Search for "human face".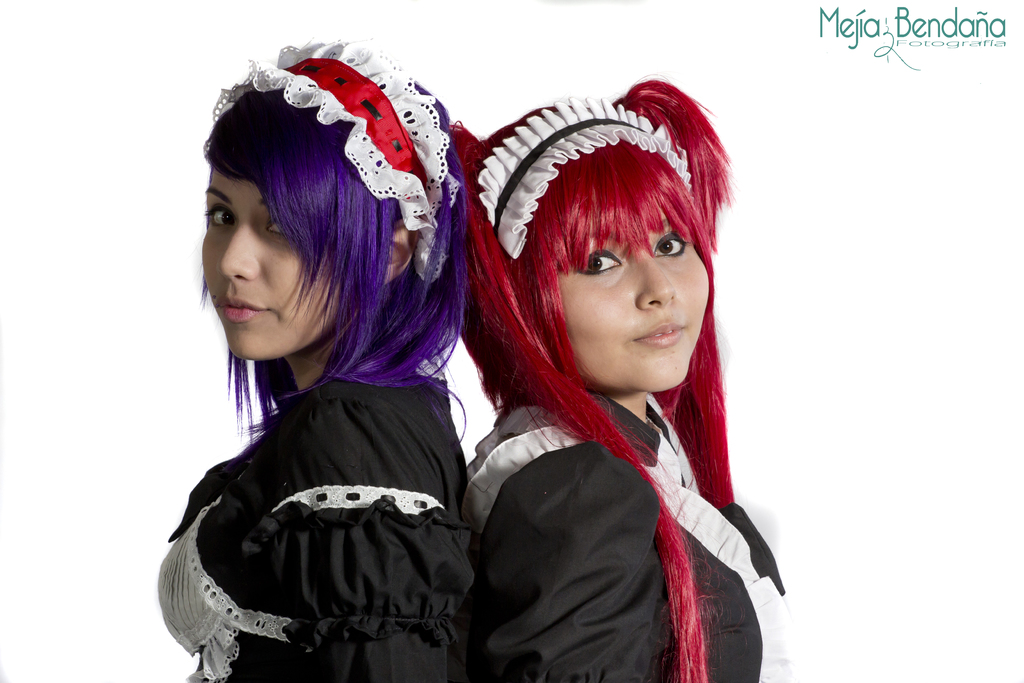
Found at <bbox>556, 204, 710, 390</bbox>.
